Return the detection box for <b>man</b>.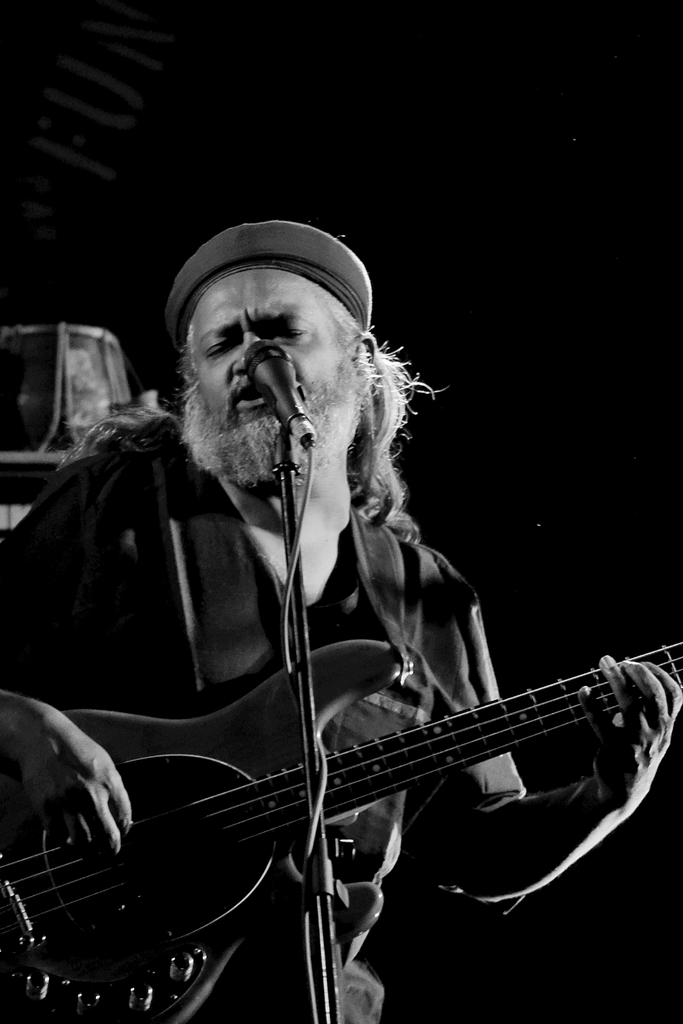
(left=0, top=218, right=682, bottom=1023).
